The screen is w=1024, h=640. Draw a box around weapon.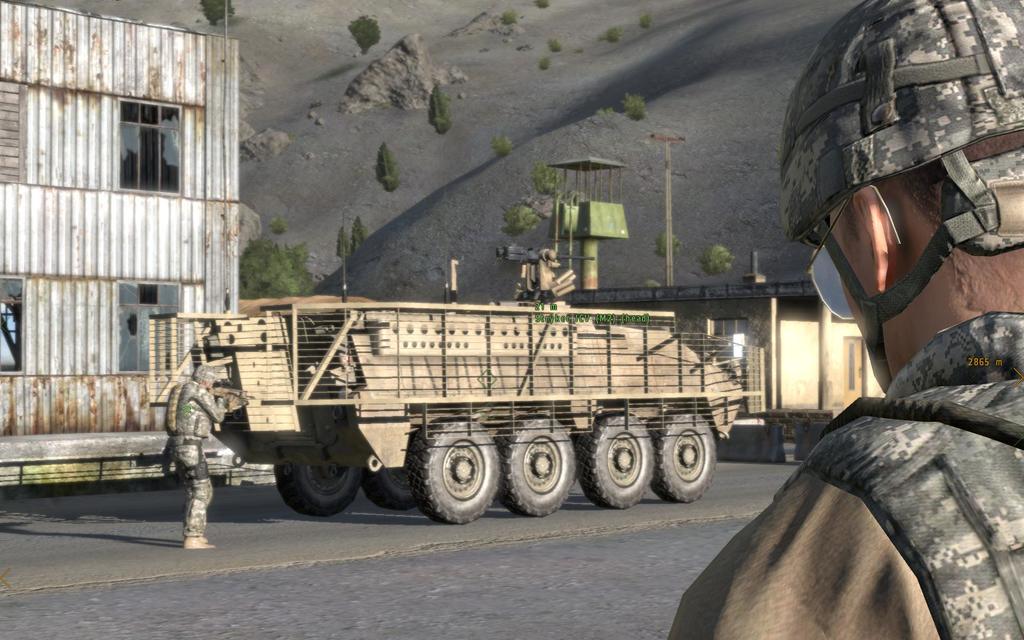
x1=495 y1=242 x2=596 y2=298.
